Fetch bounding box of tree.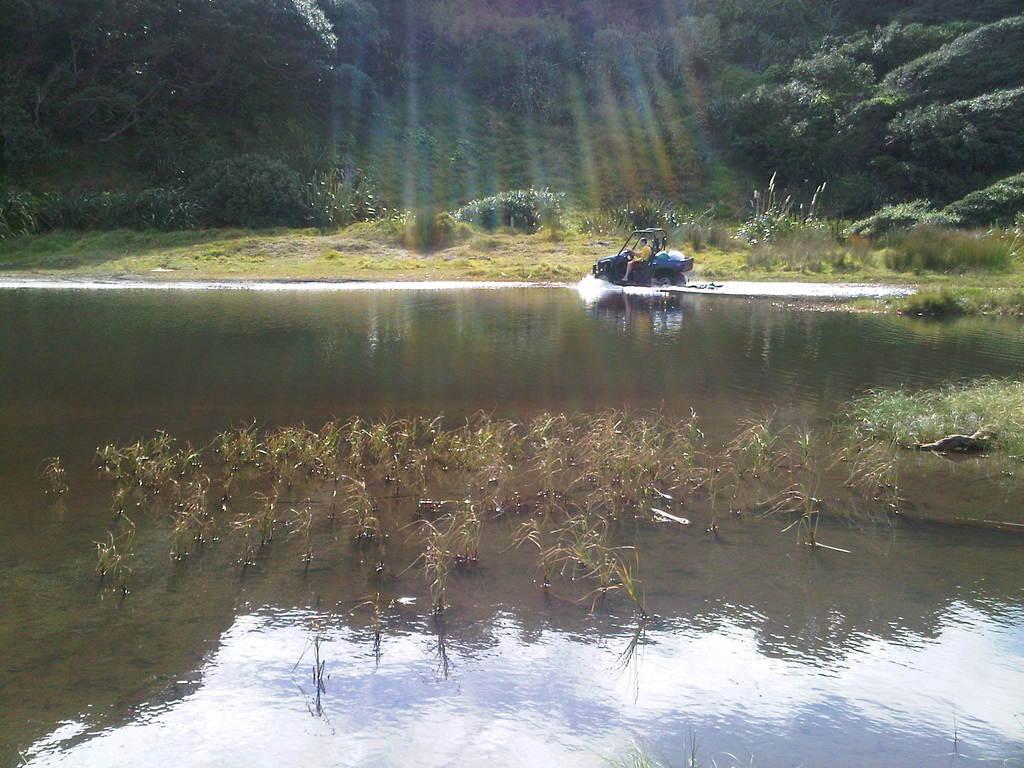
Bbox: select_region(710, 52, 883, 214).
